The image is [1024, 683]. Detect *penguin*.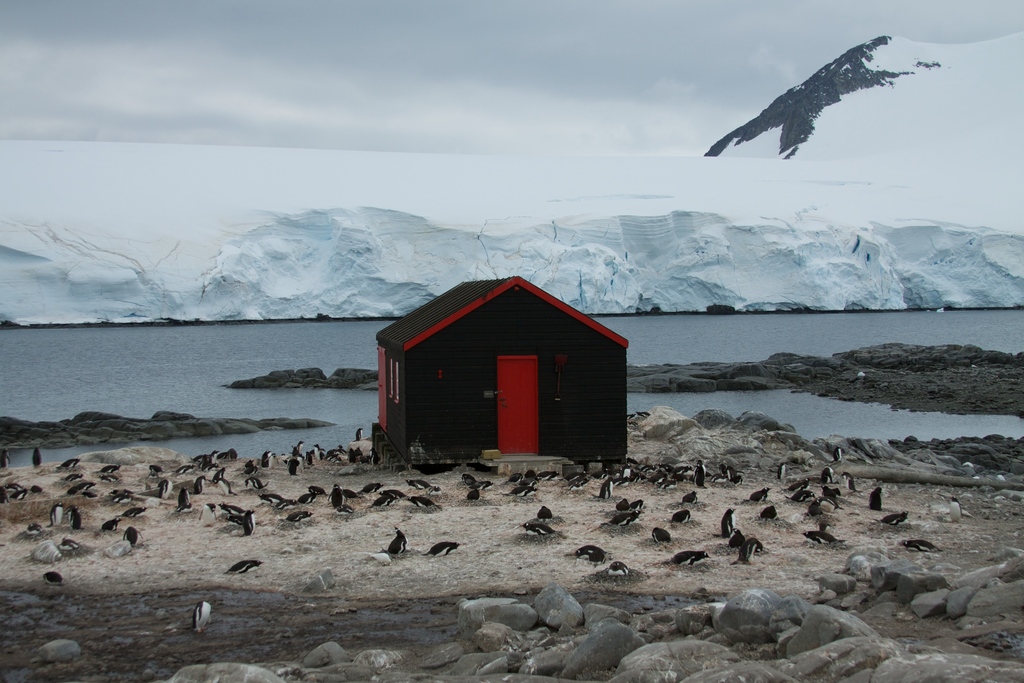
Detection: bbox=[842, 473, 853, 494].
